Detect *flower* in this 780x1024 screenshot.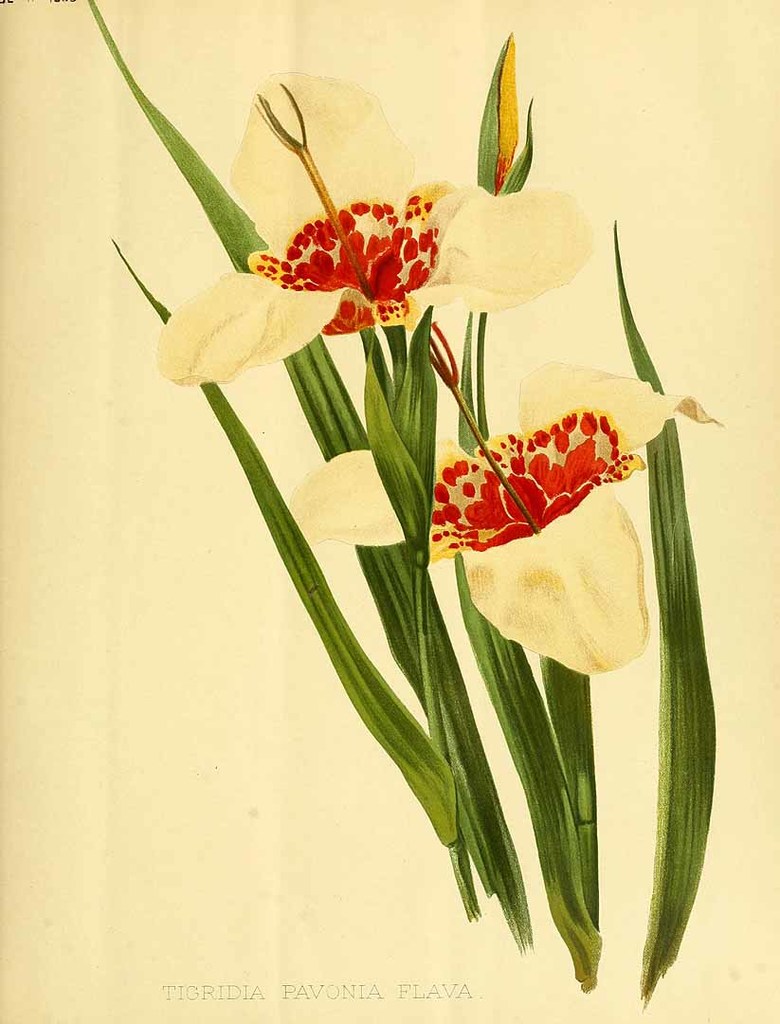
Detection: bbox(171, 100, 550, 350).
